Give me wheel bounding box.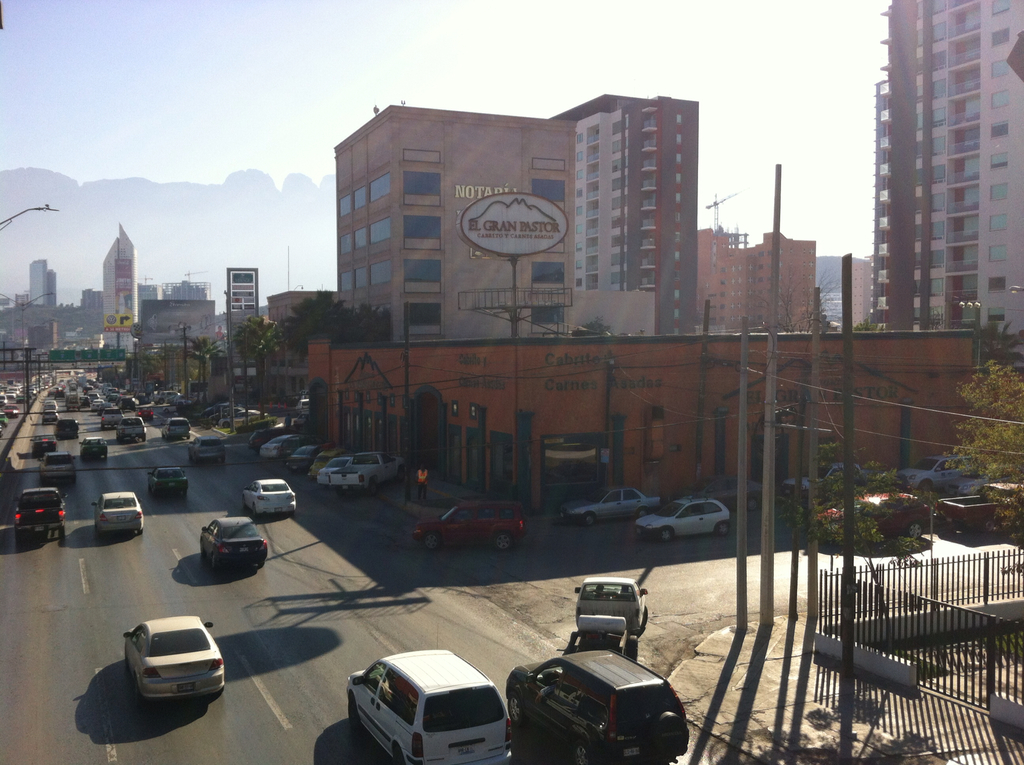
bbox(251, 499, 256, 520).
